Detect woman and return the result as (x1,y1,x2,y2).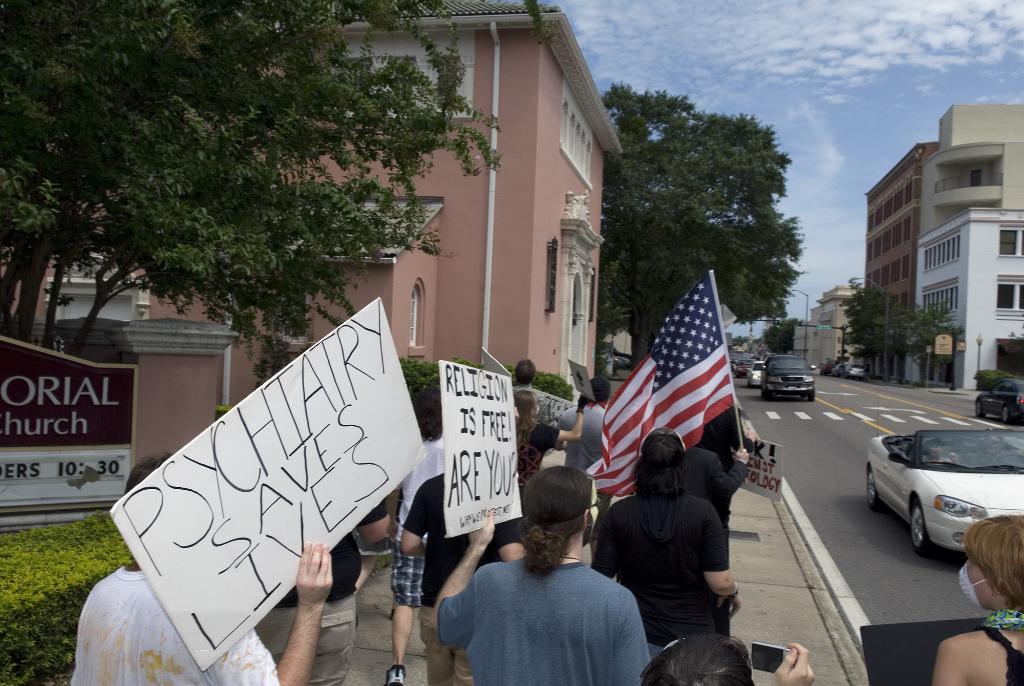
(927,507,1023,685).
